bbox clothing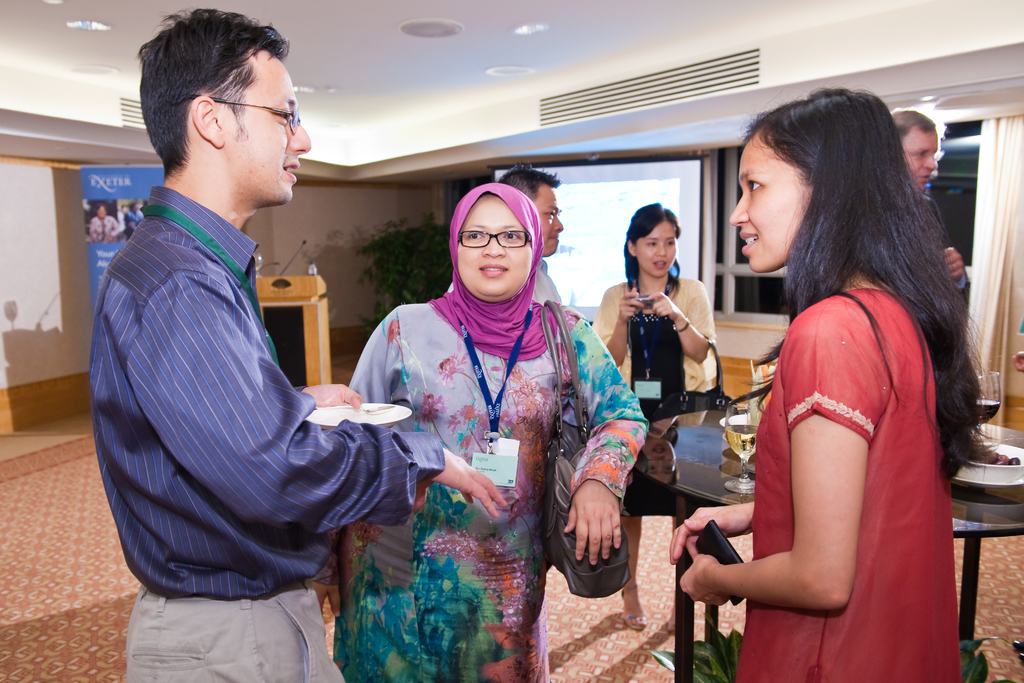
rect(914, 193, 972, 304)
